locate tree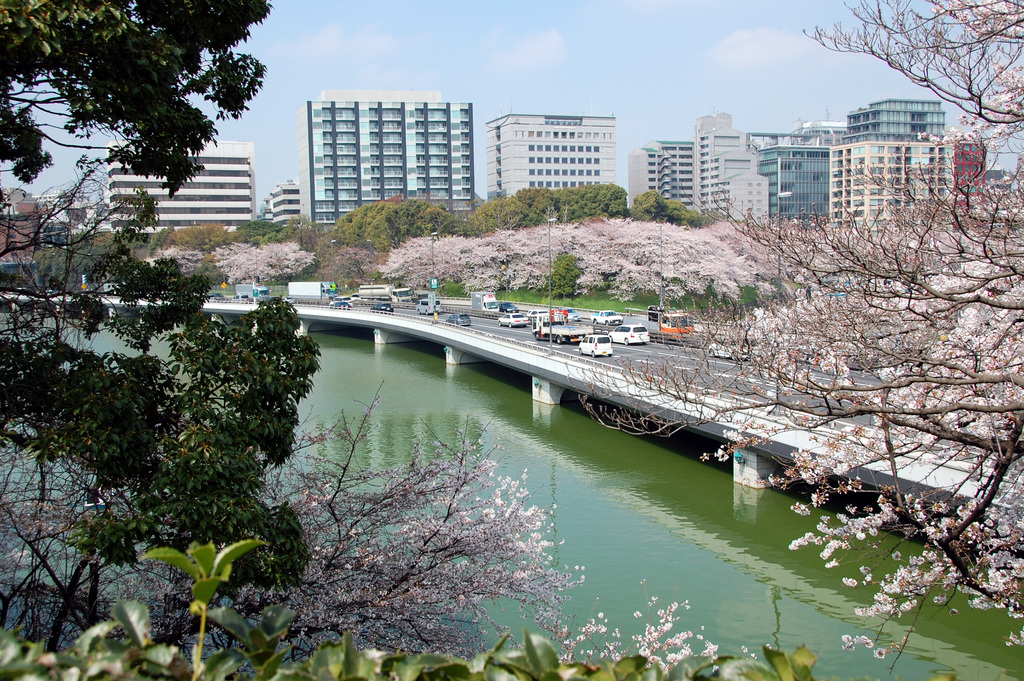
(left=369, top=200, right=465, bottom=242)
